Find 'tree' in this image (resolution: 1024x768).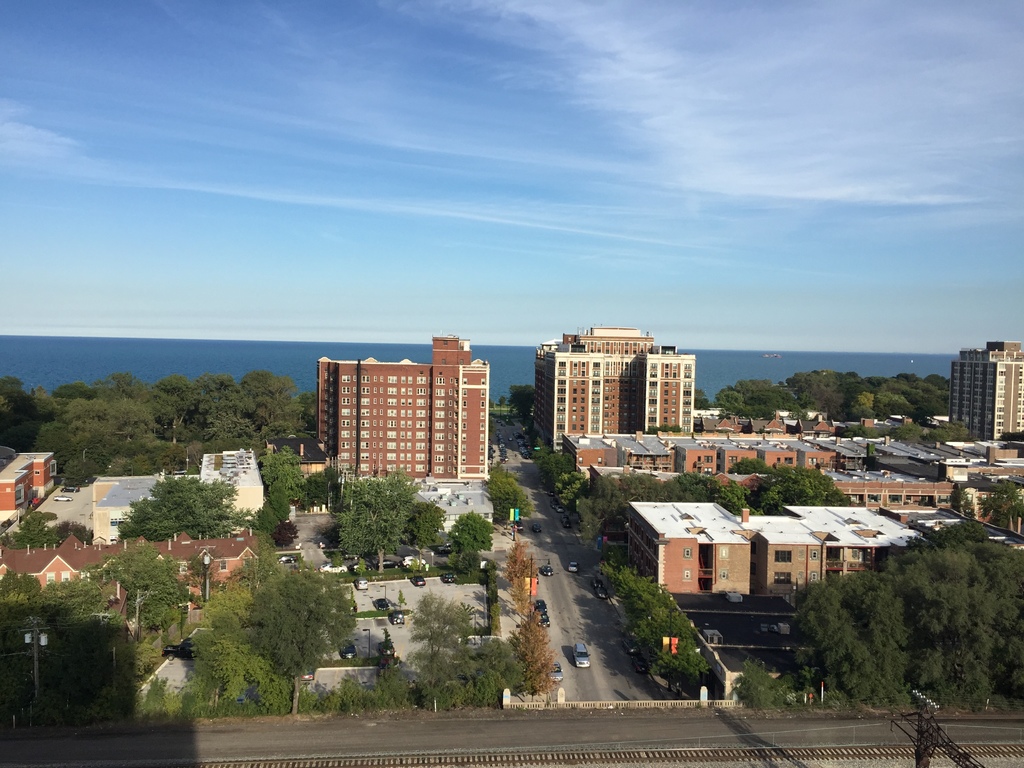
region(711, 372, 798, 420).
